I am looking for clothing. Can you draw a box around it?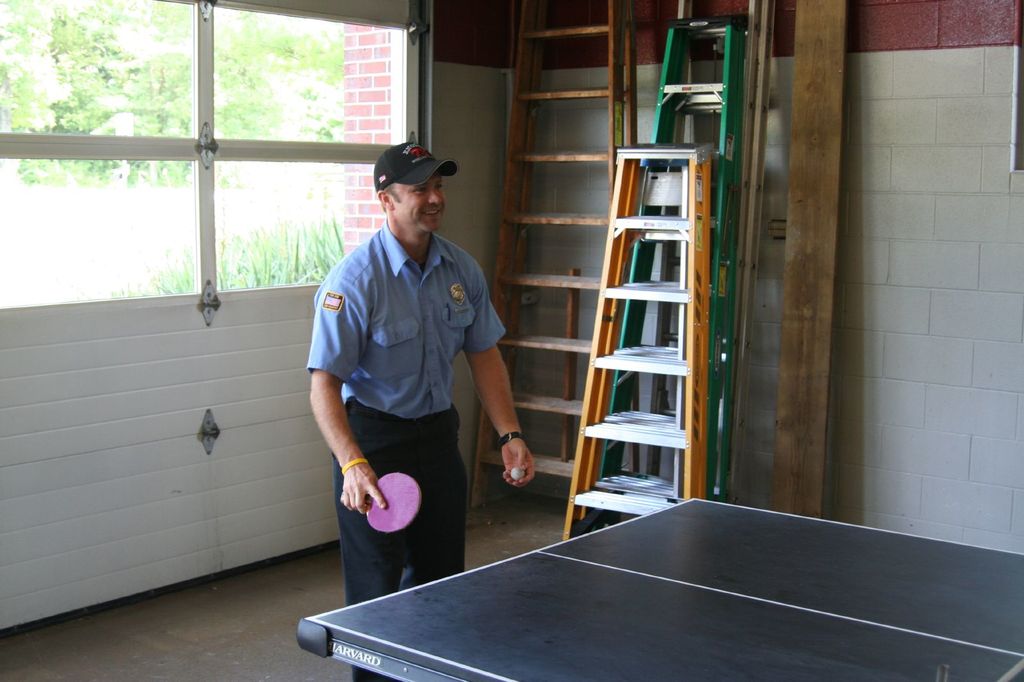
Sure, the bounding box is <region>308, 216, 511, 681</region>.
